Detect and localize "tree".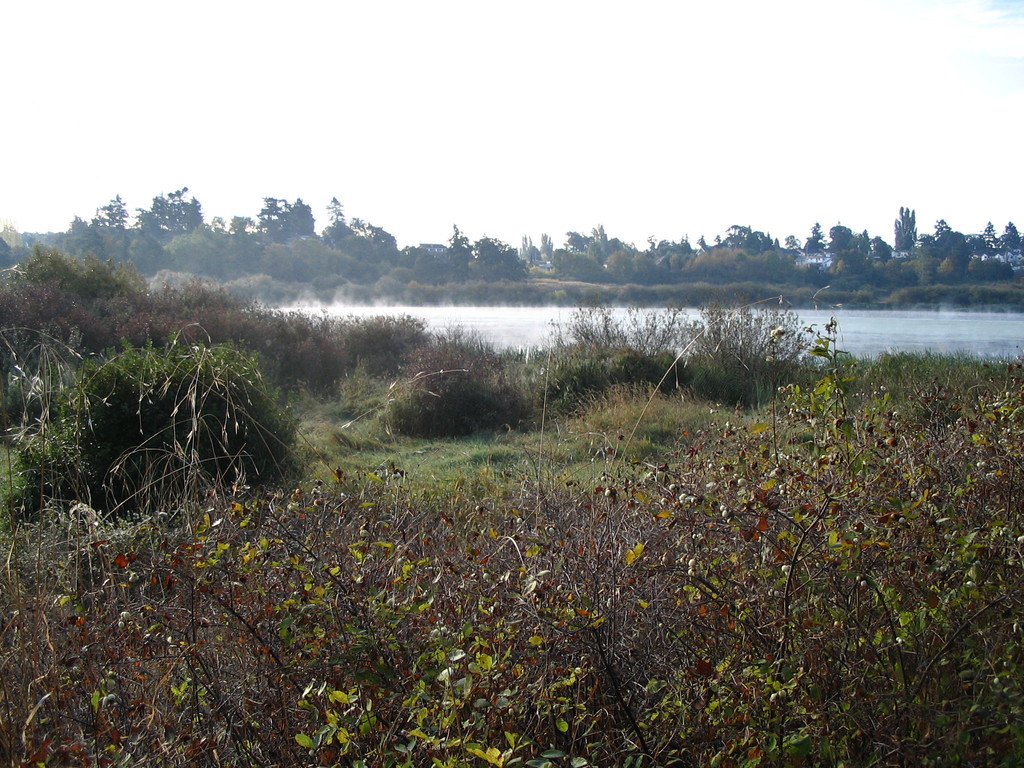
Localized at (x1=856, y1=227, x2=868, y2=259).
